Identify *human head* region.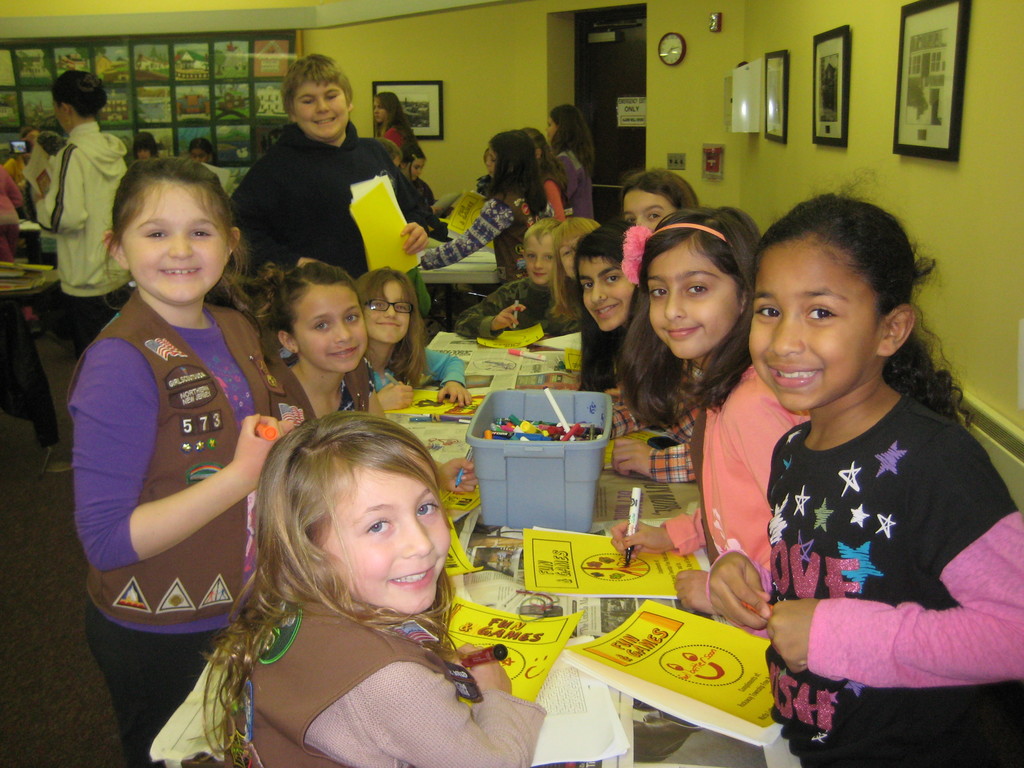
Region: {"left": 267, "top": 264, "right": 369, "bottom": 372}.
